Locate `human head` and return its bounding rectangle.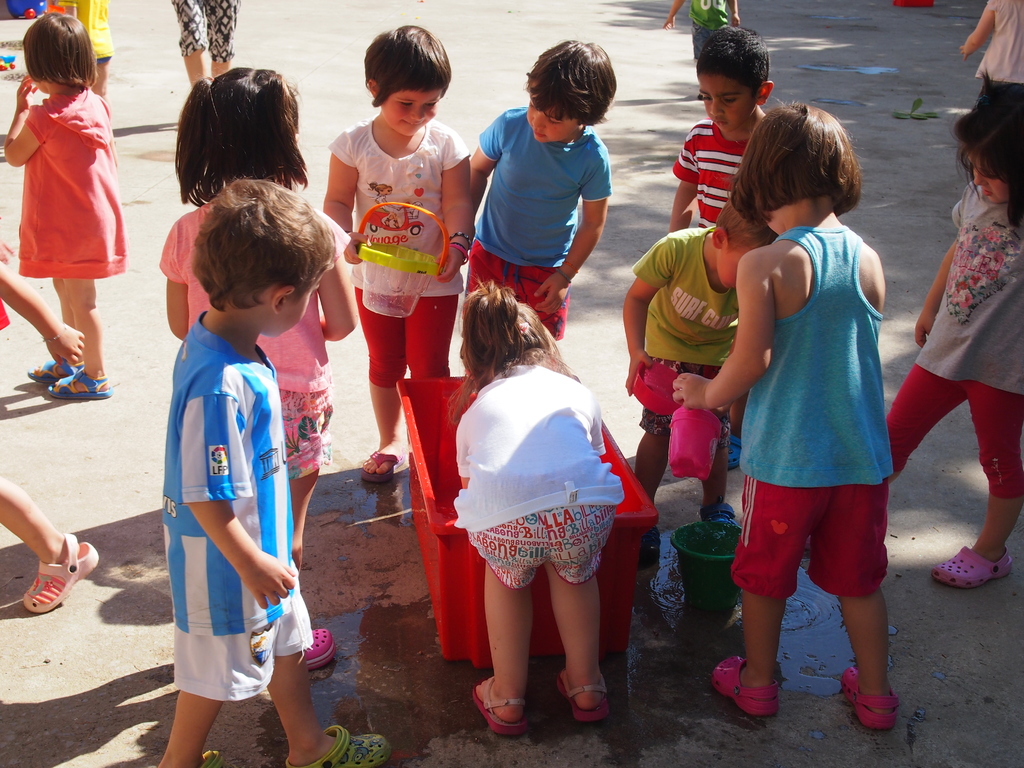
BBox(349, 19, 457, 133).
